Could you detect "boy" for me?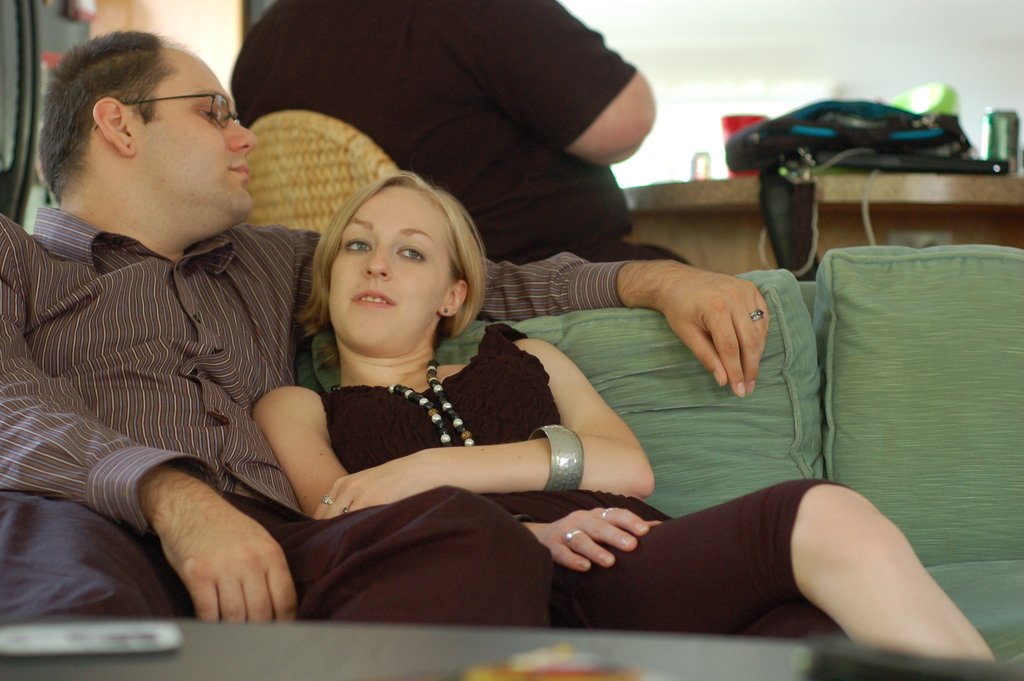
Detection result: {"left": 0, "top": 29, "right": 771, "bottom": 623}.
